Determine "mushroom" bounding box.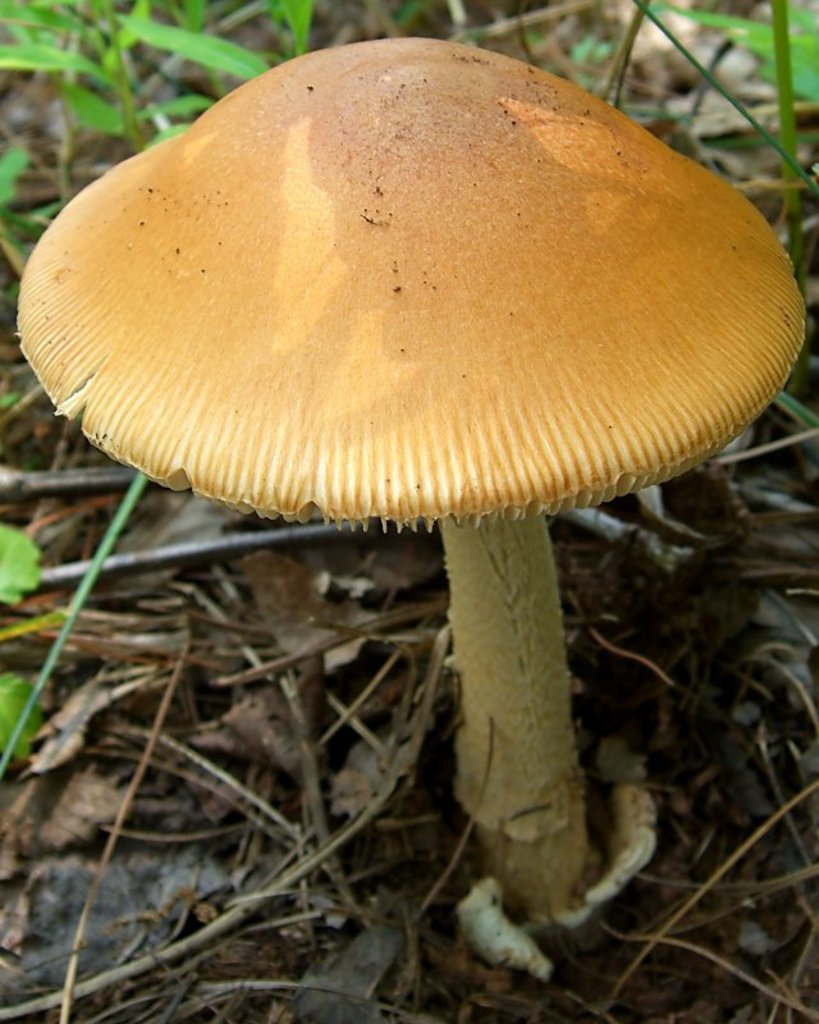
Determined: <bbox>19, 40, 807, 920</bbox>.
